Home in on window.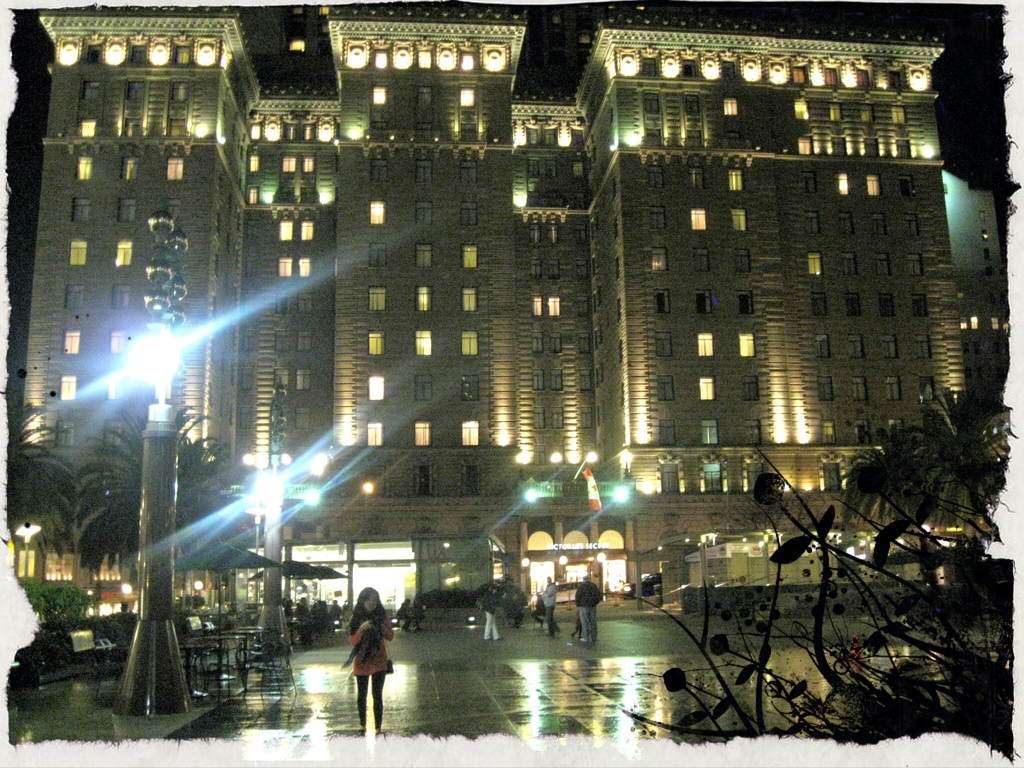
Homed in at detection(417, 373, 439, 398).
